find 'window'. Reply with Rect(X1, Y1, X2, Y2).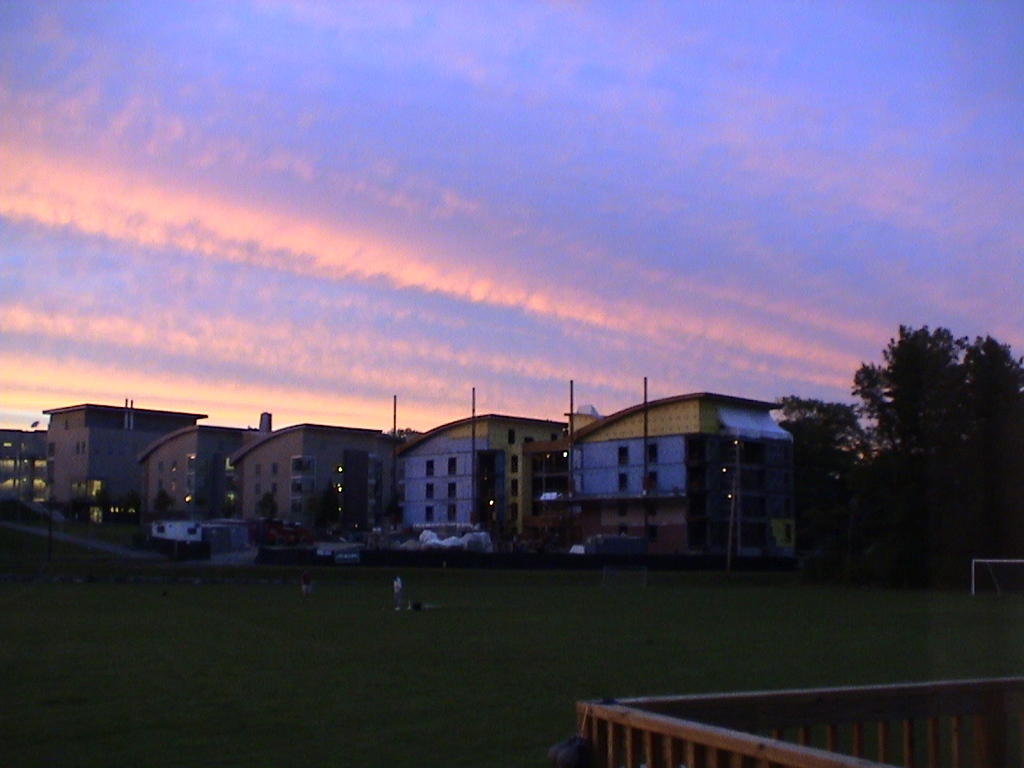
Rect(513, 479, 518, 495).
